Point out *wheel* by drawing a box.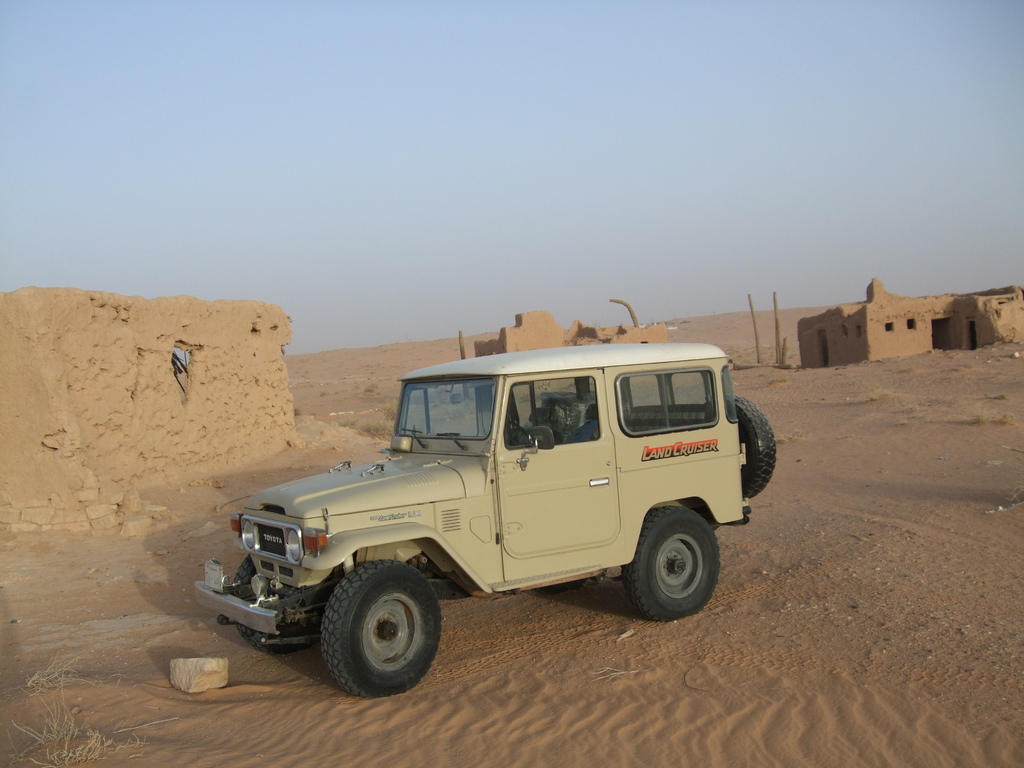
[228,553,303,651].
